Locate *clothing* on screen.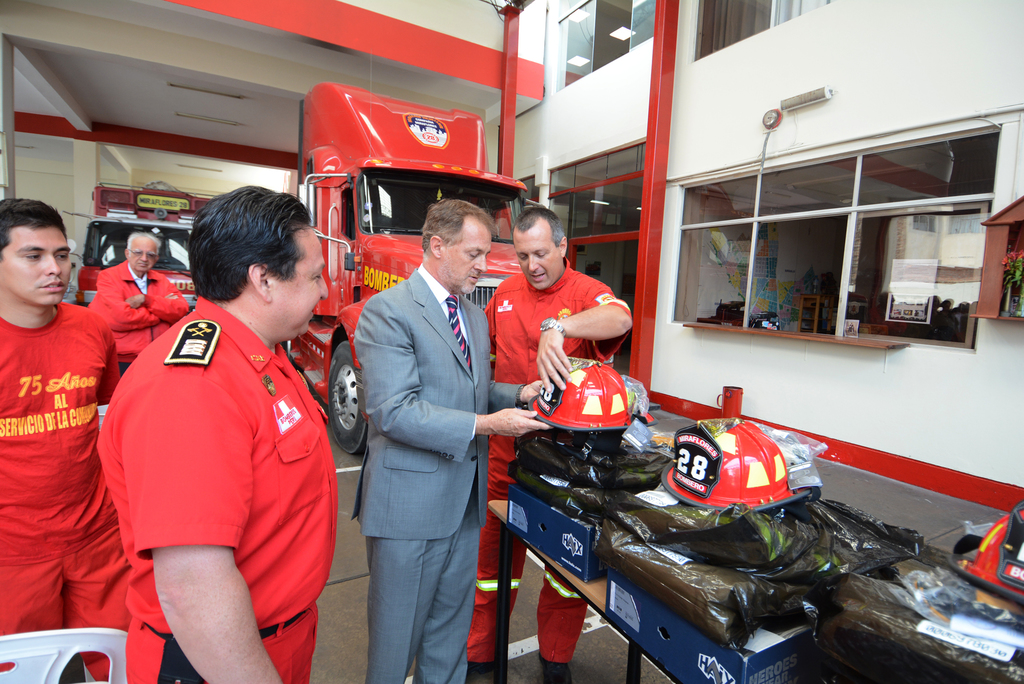
On screen at 97 280 330 646.
